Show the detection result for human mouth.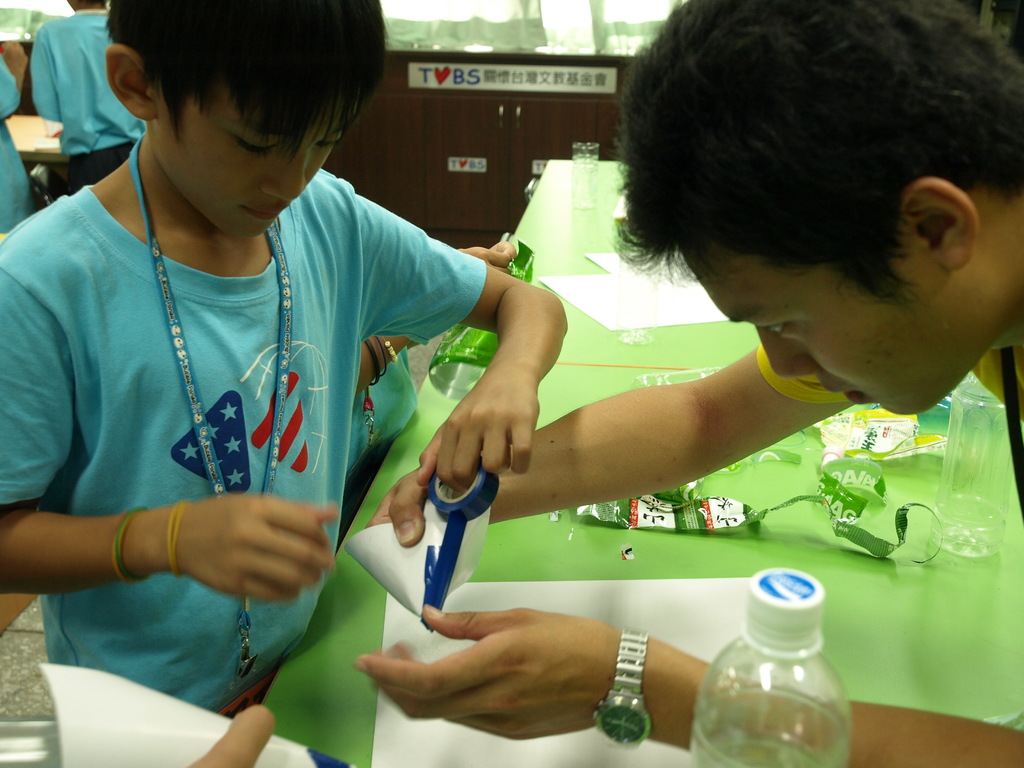
[left=247, top=212, right=289, bottom=218].
